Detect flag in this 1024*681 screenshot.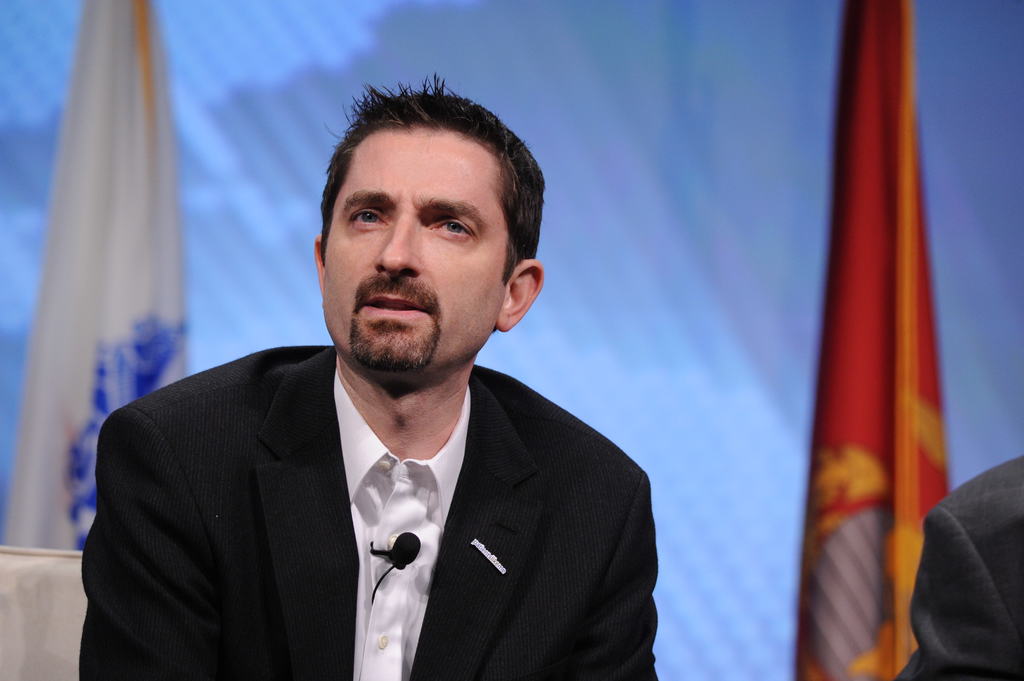
Detection: bbox=(801, 0, 958, 680).
